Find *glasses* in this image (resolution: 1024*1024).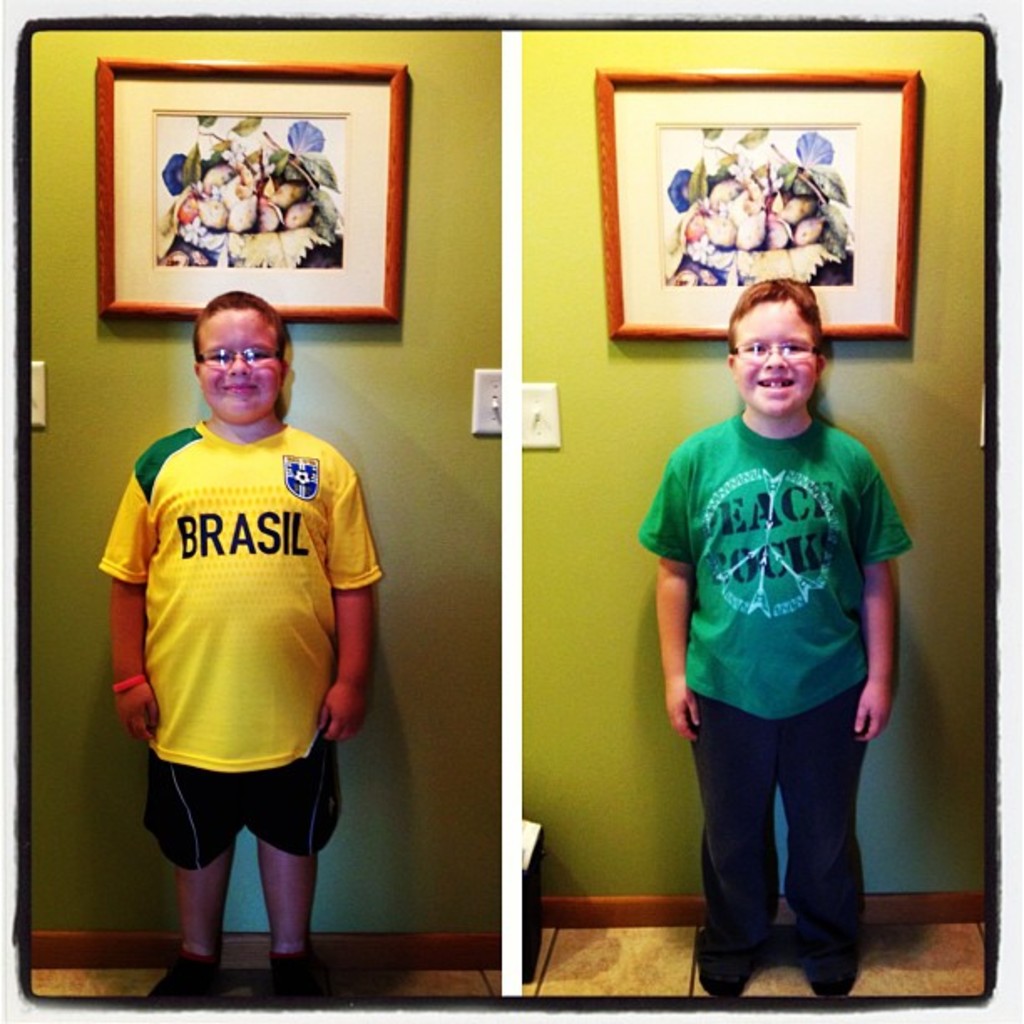
x1=726, y1=338, x2=813, y2=361.
